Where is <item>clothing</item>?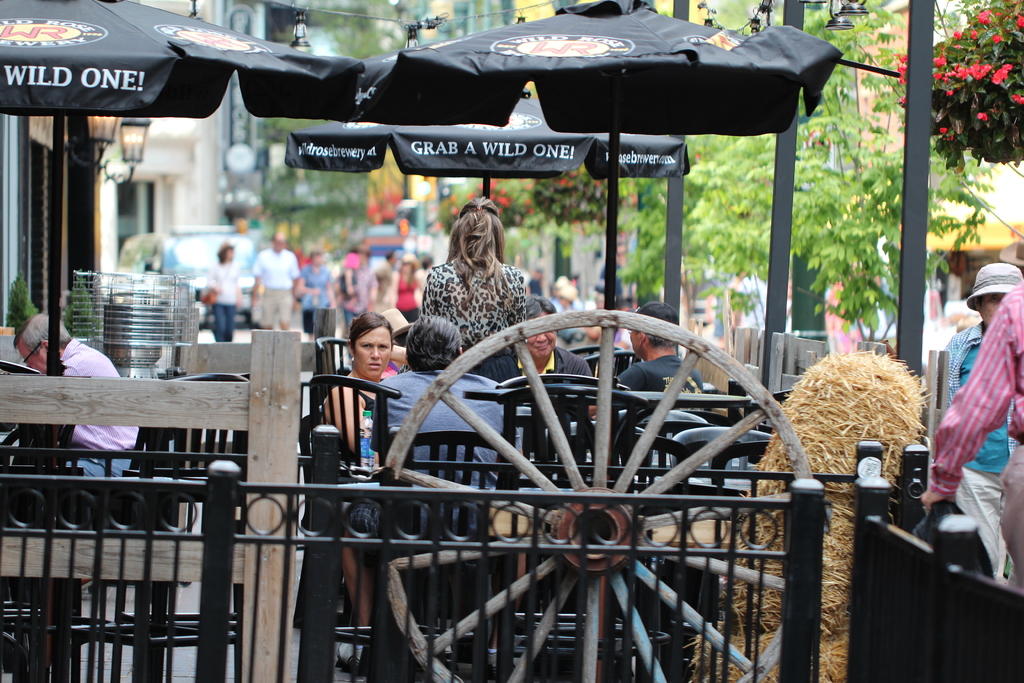
select_region(254, 247, 295, 339).
